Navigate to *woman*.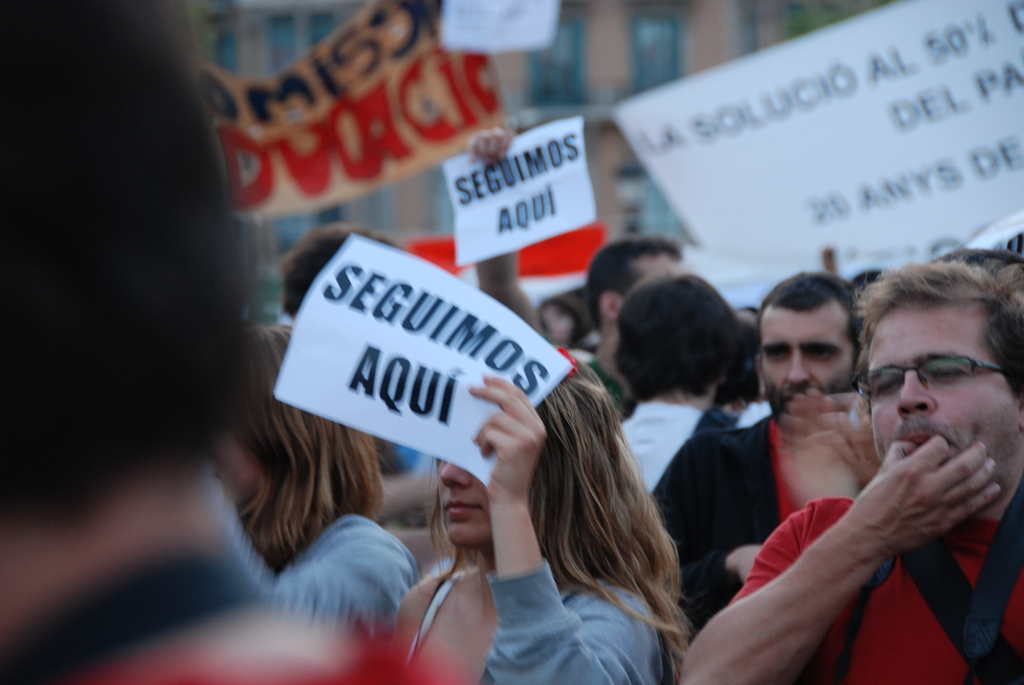
Navigation target: BBox(211, 321, 424, 645).
